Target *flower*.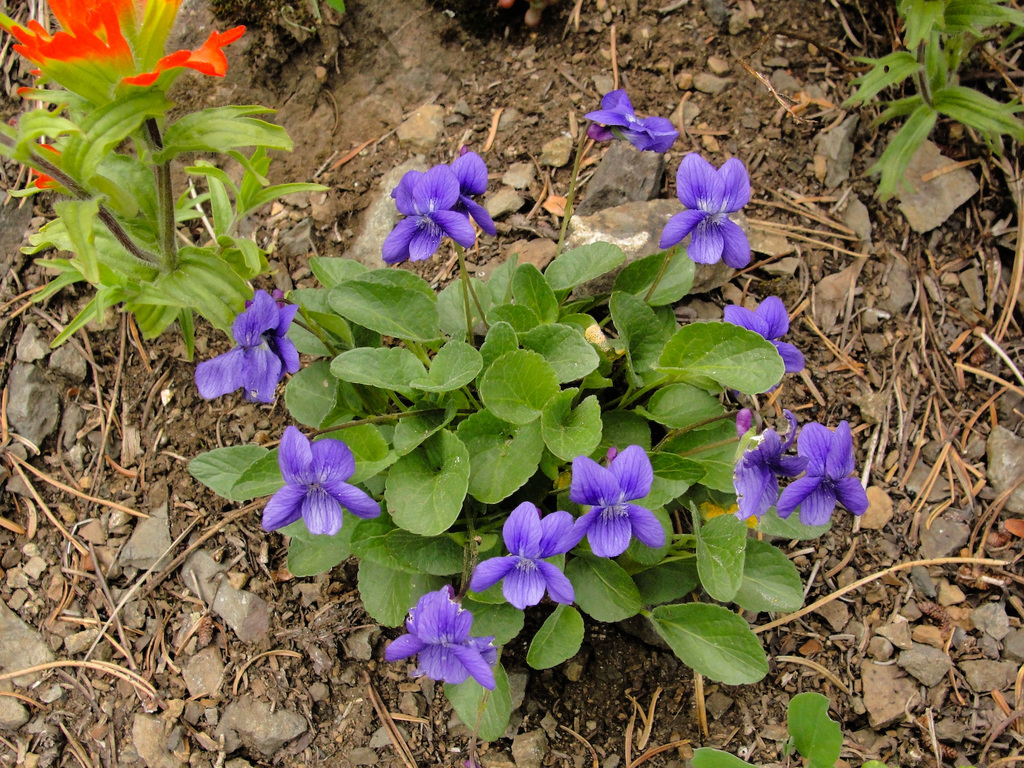
Target region: region(0, 0, 246, 112).
